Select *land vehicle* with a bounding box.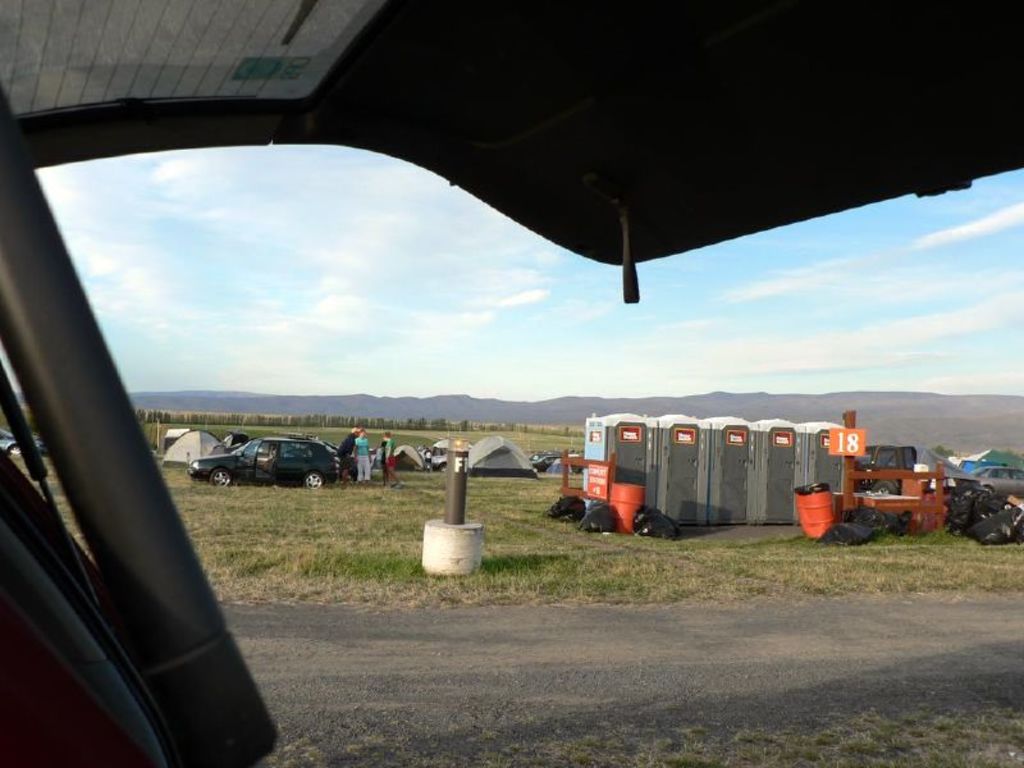
(left=0, top=426, right=45, bottom=457).
